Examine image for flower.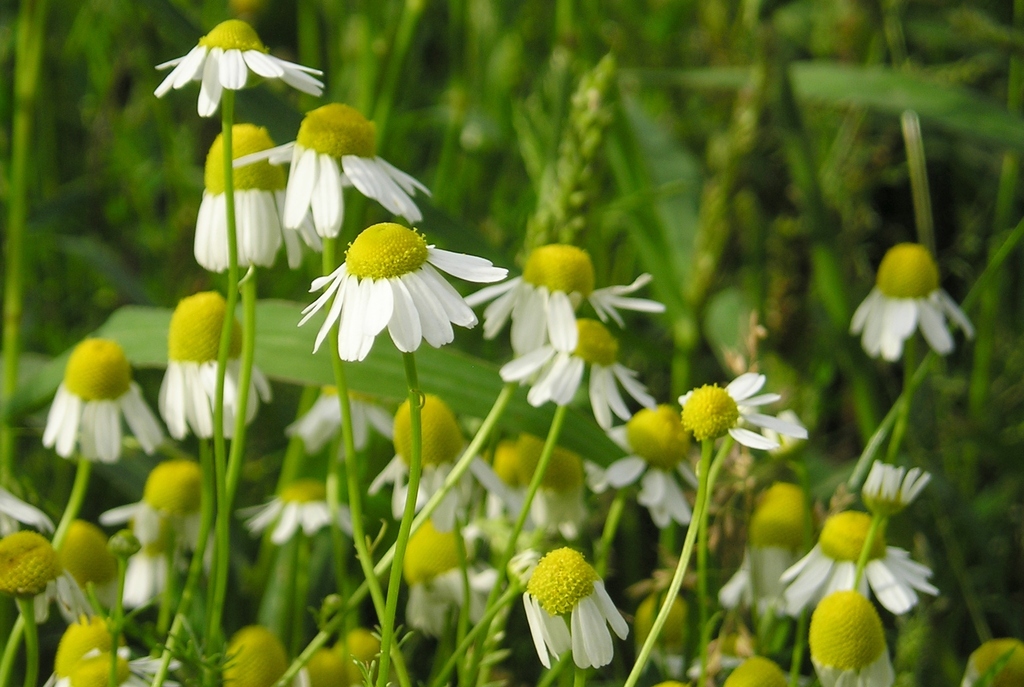
Examination result: l=154, t=288, r=280, b=450.
